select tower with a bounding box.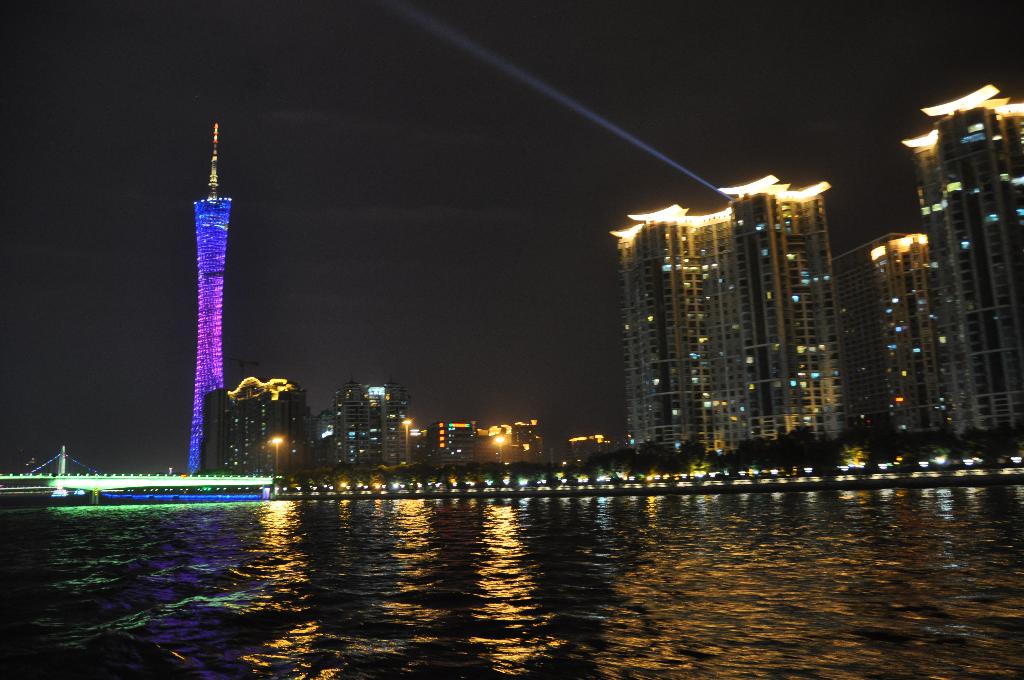
<region>871, 230, 952, 444</region>.
